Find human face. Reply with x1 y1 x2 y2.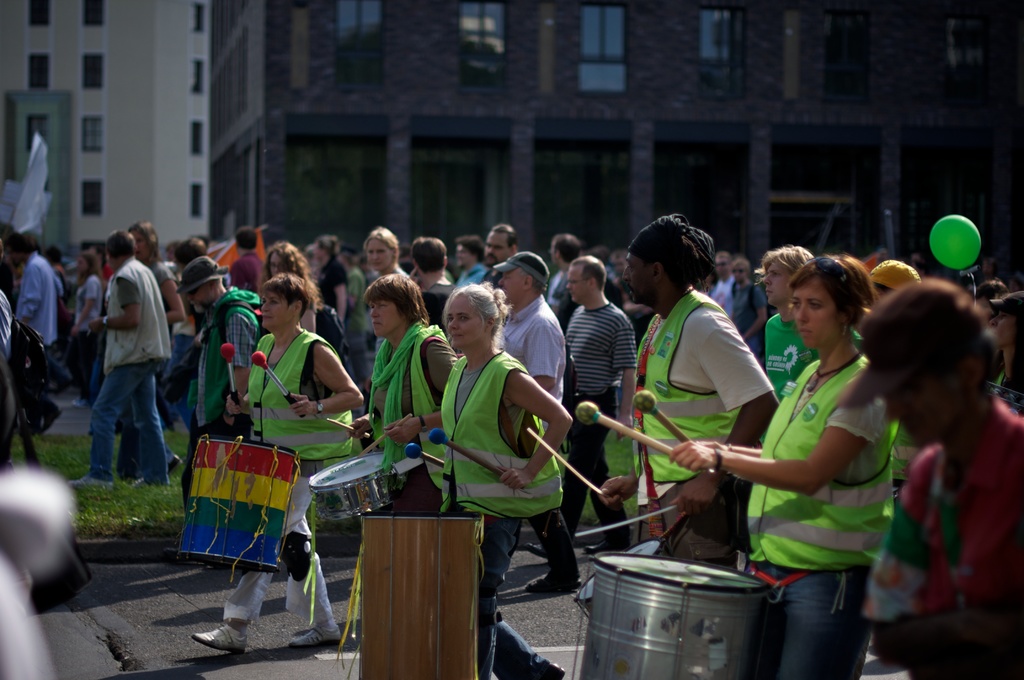
363 241 388 271.
